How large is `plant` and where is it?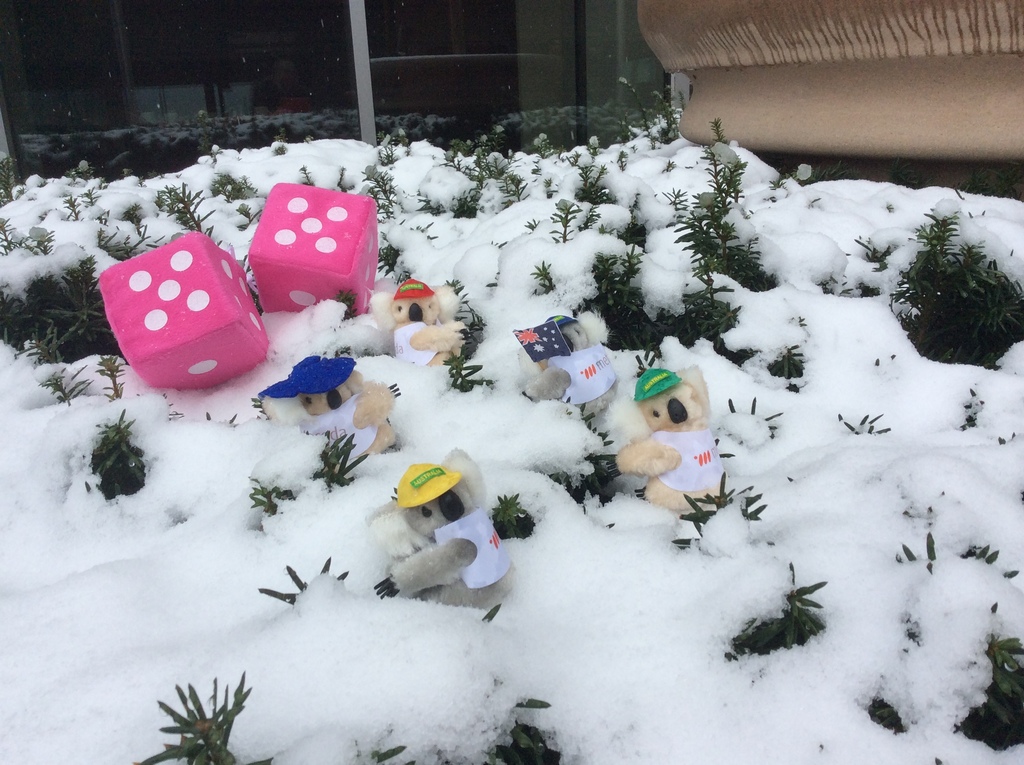
Bounding box: detection(376, 127, 397, 170).
